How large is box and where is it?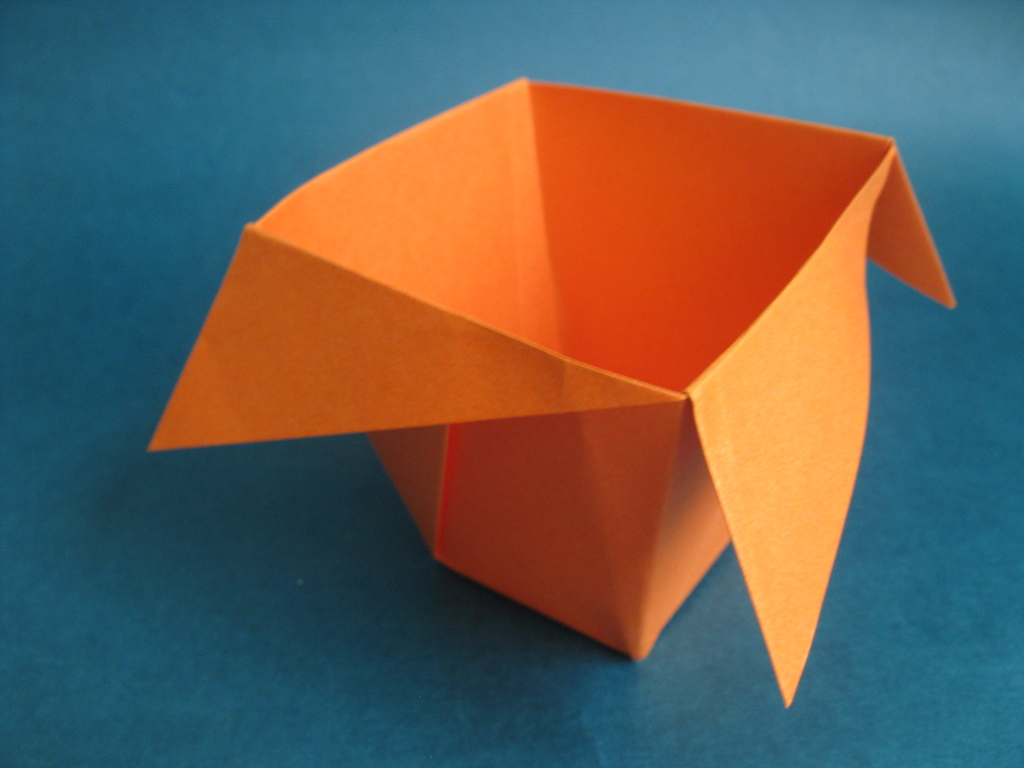
Bounding box: pyautogui.locateOnScreen(158, 68, 954, 662).
